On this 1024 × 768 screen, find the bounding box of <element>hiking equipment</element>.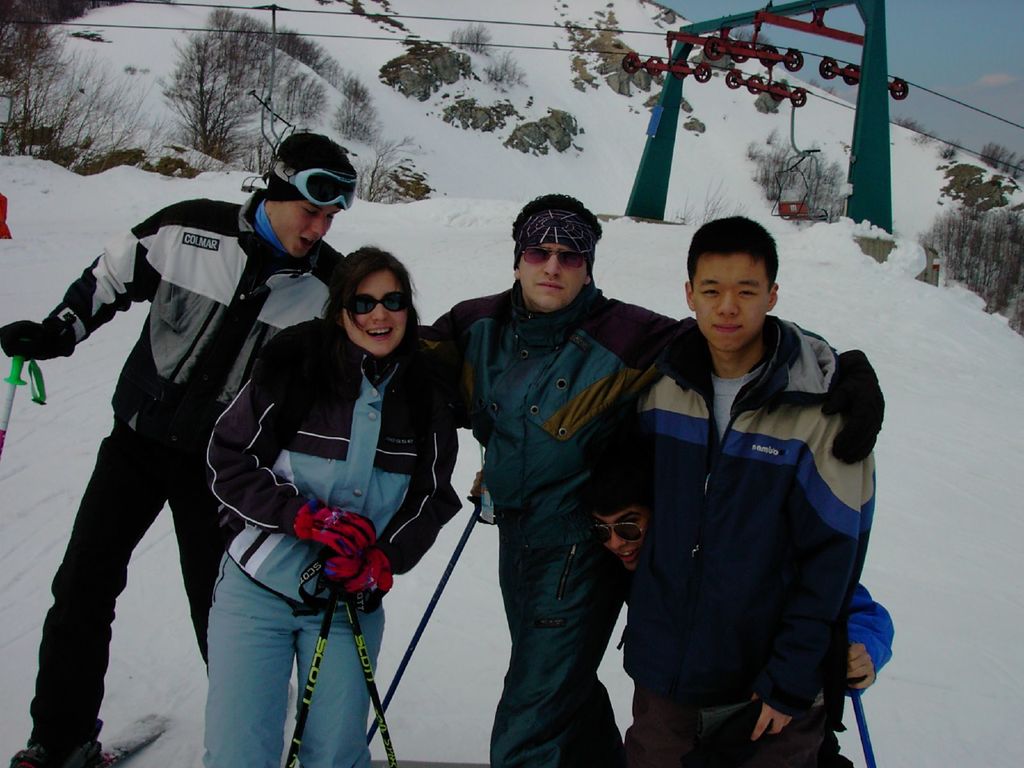
Bounding box: Rect(0, 352, 47, 461).
